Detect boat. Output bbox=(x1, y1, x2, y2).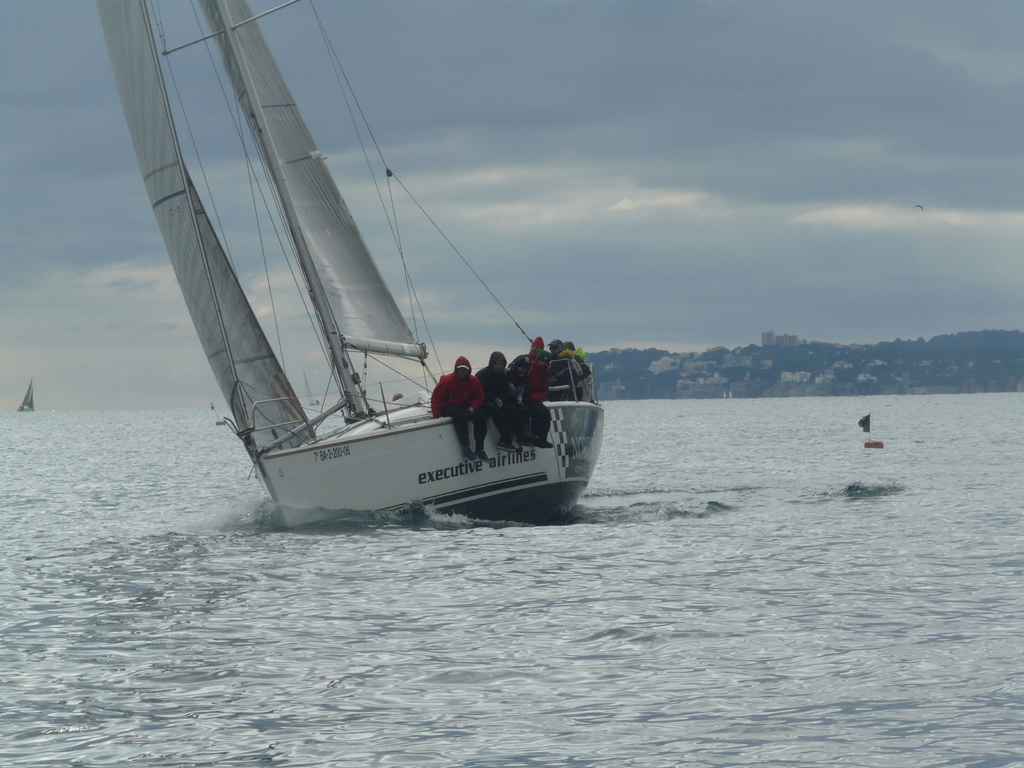
bbox=(14, 373, 40, 418).
